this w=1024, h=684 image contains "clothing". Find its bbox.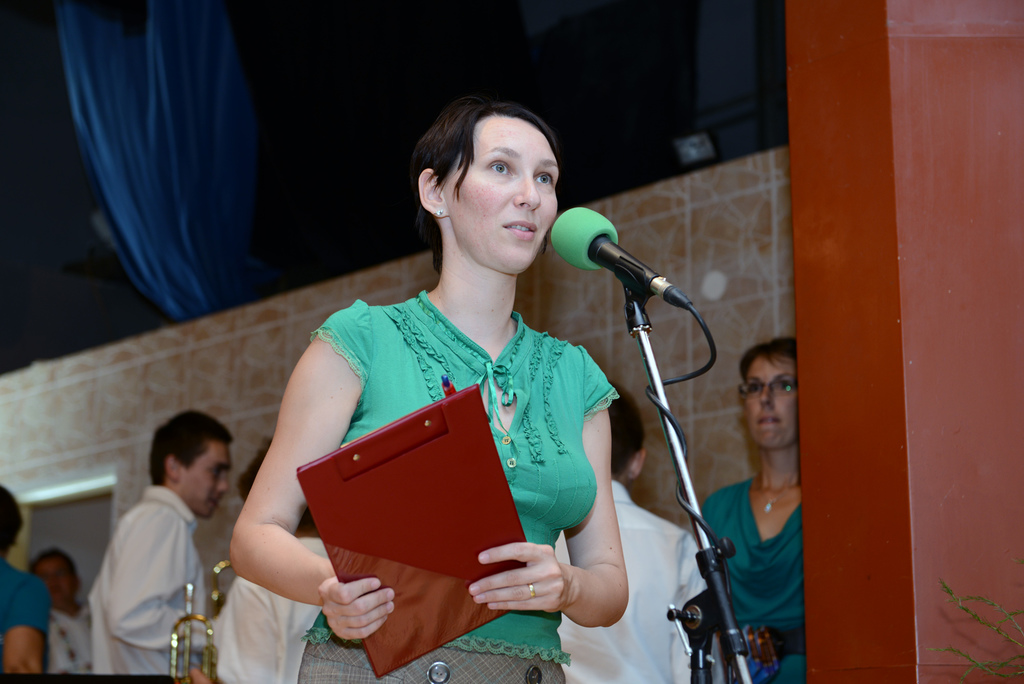
[x1=85, y1=478, x2=203, y2=678].
